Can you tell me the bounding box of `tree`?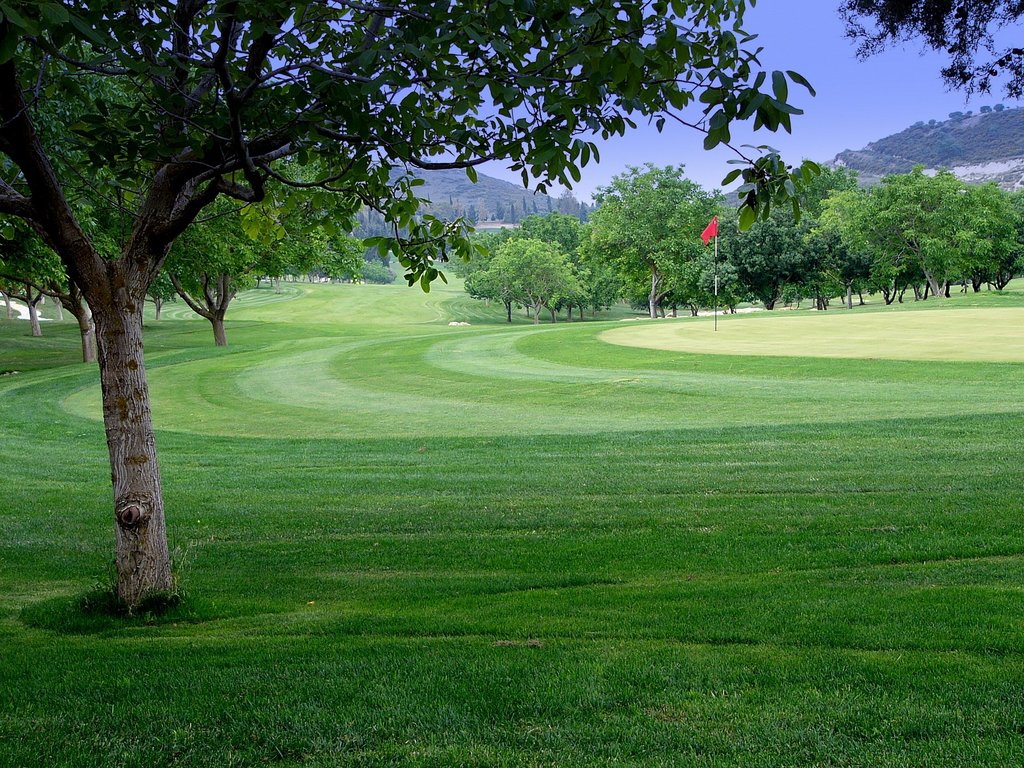
575:154:730:316.
